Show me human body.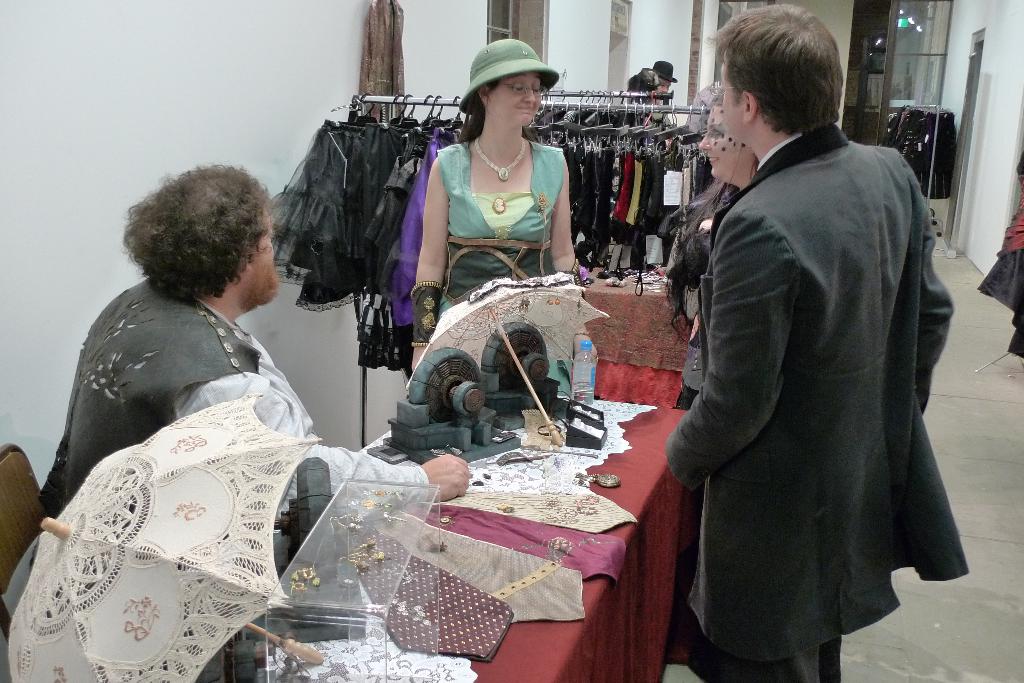
human body is here: <region>659, 47, 959, 682</region>.
